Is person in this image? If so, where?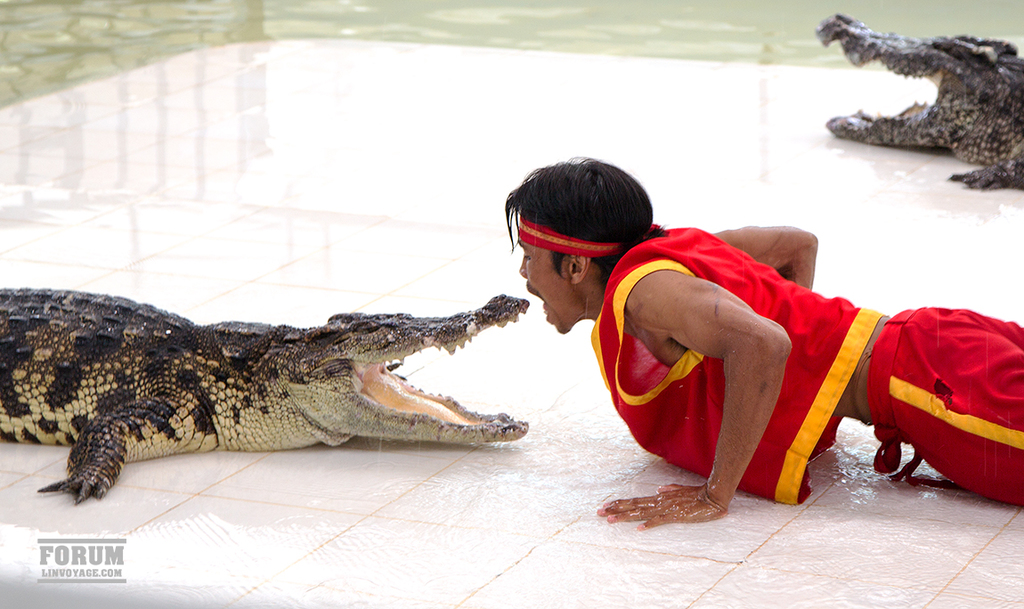
Yes, at (left=498, top=138, right=1023, bottom=533).
